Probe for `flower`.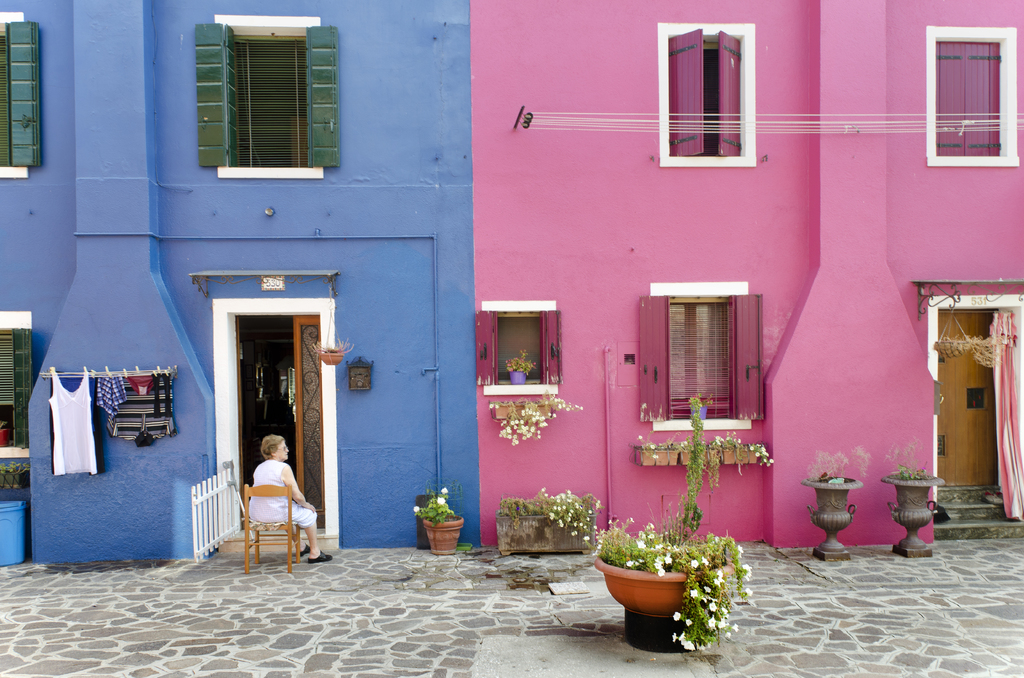
Probe result: 440:487:448:494.
